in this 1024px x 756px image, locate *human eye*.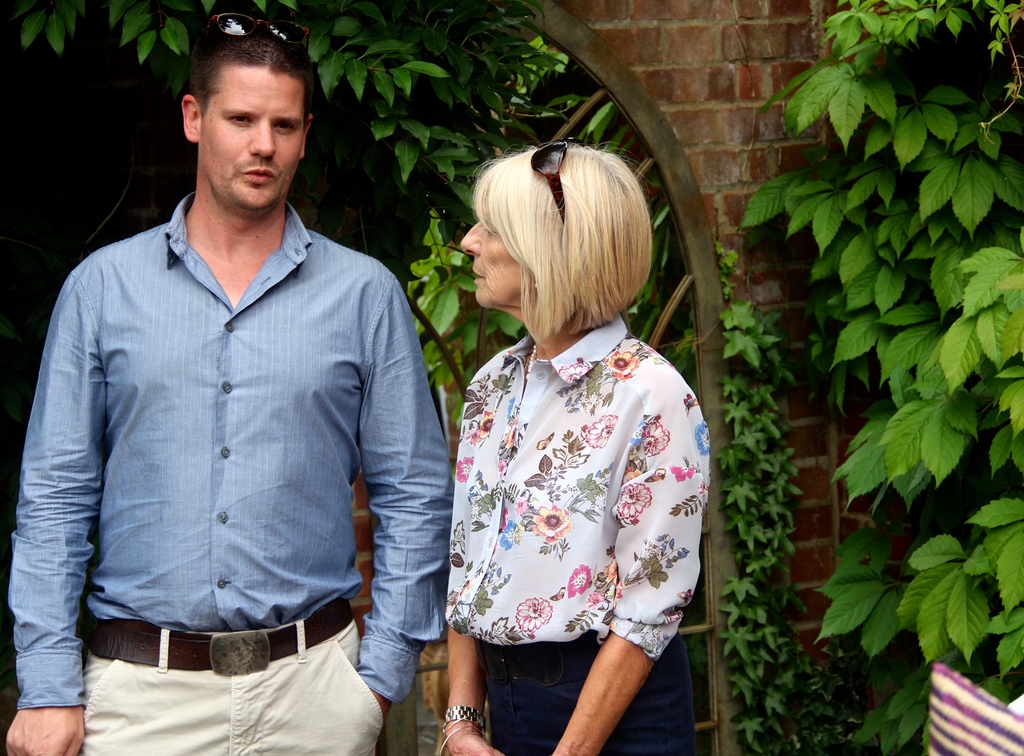
Bounding box: 274:120:296:136.
